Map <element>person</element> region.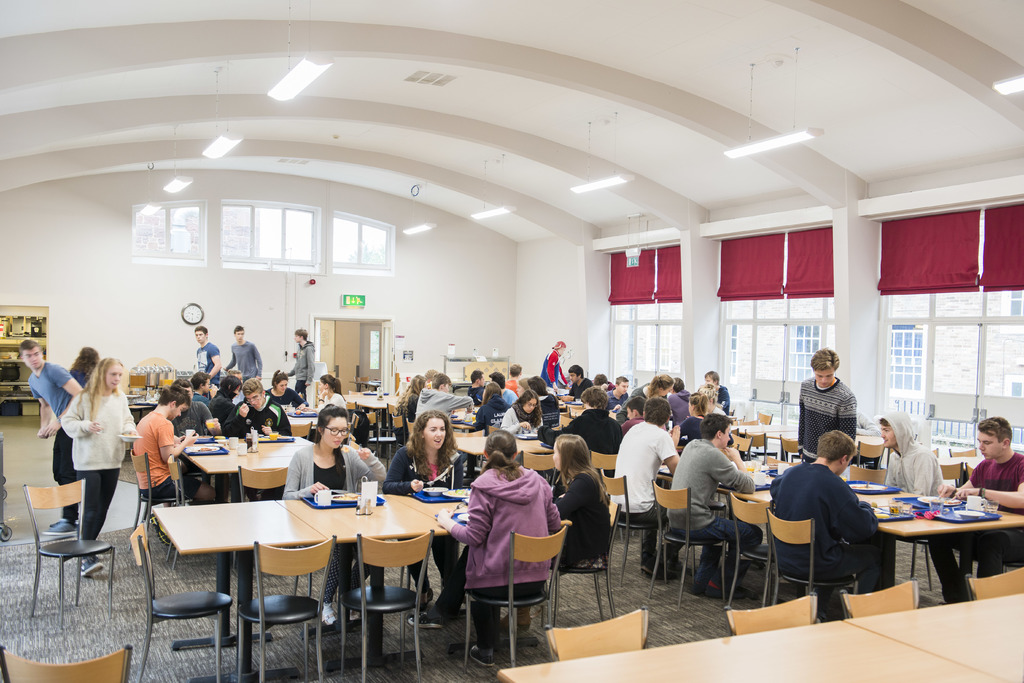
Mapped to 527,368,569,435.
